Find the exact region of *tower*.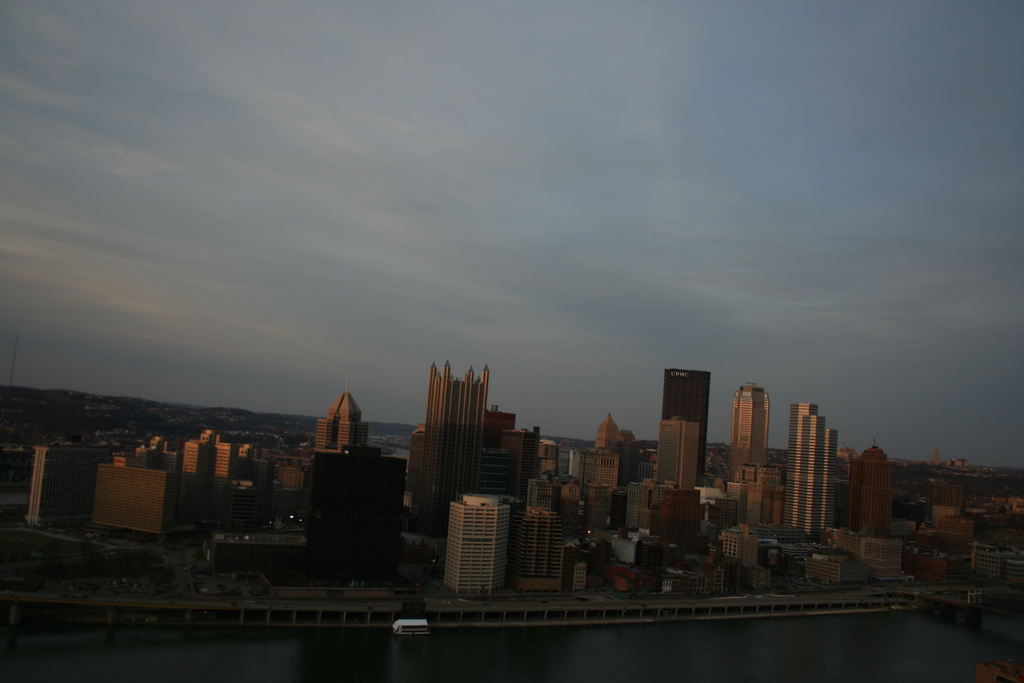
Exact region: box=[87, 461, 180, 537].
